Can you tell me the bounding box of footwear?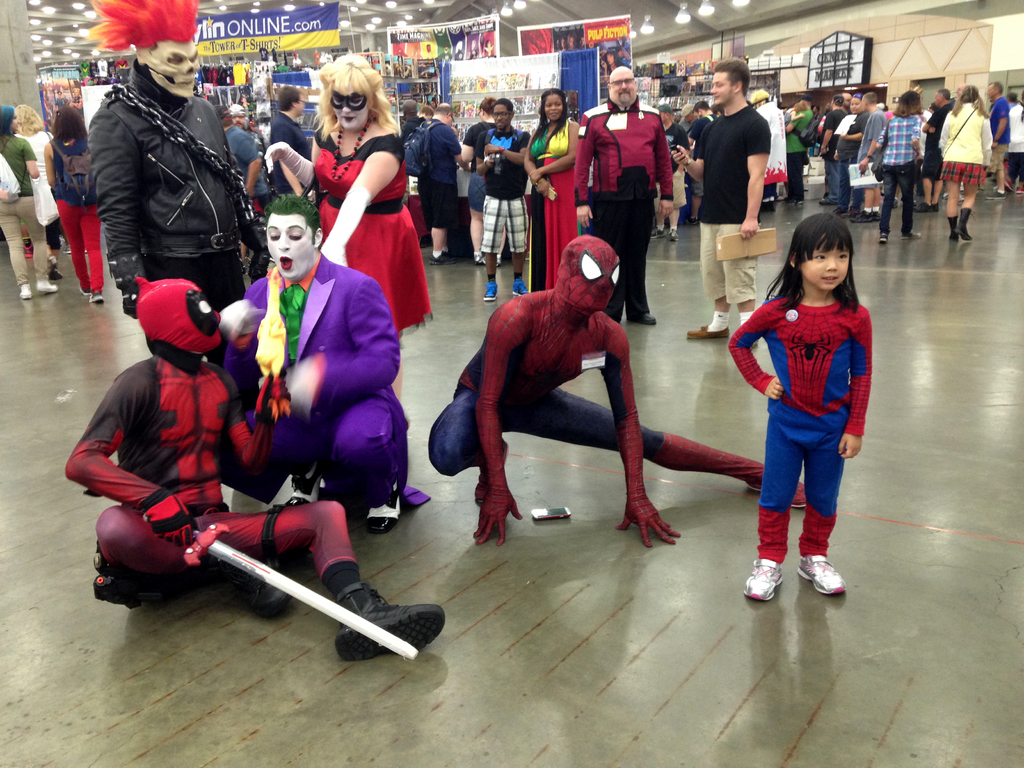
select_region(475, 253, 484, 265).
